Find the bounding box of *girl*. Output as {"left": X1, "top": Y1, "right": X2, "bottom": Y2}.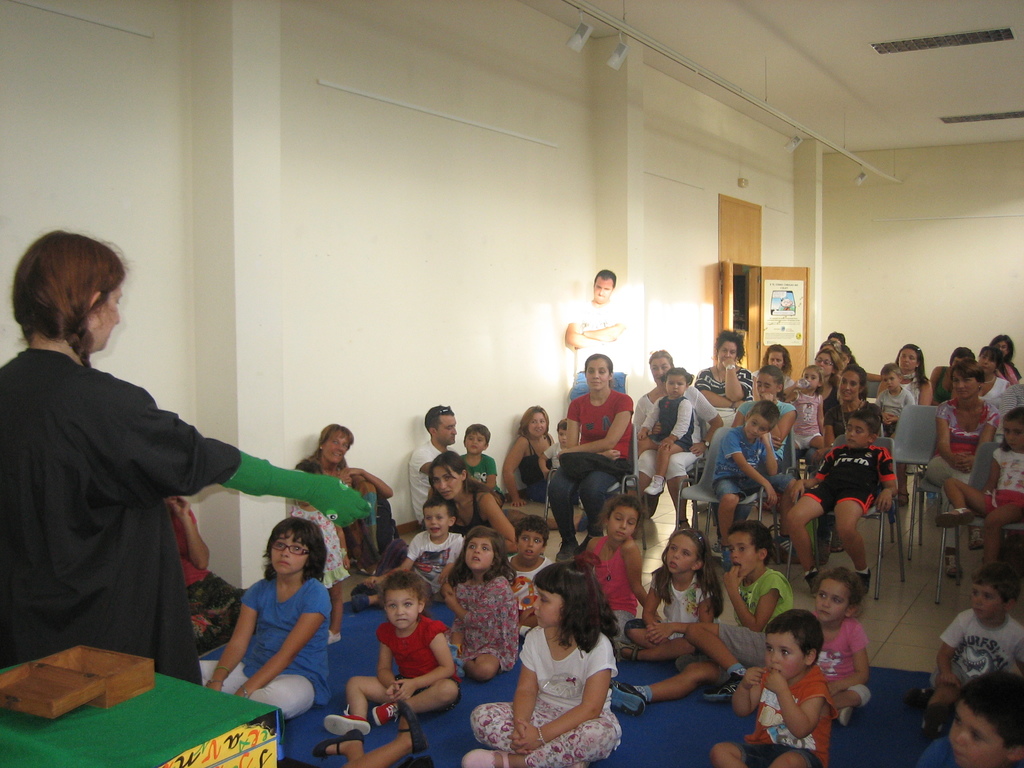
{"left": 585, "top": 494, "right": 660, "bottom": 641}.
